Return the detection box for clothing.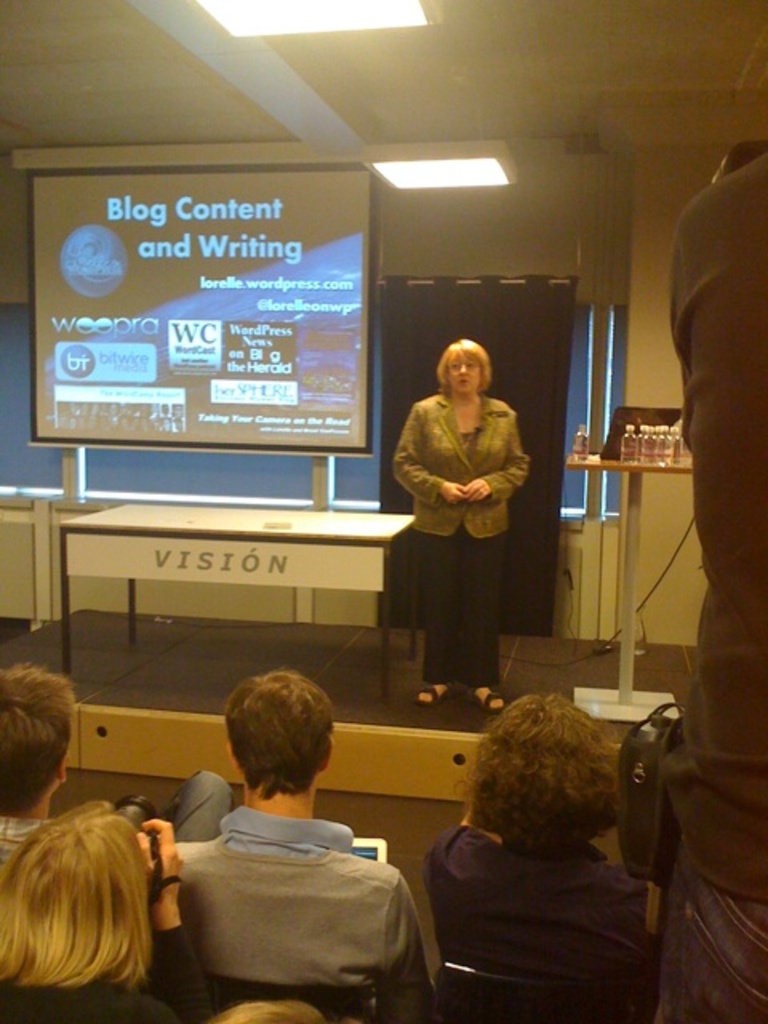
locate(416, 822, 661, 994).
